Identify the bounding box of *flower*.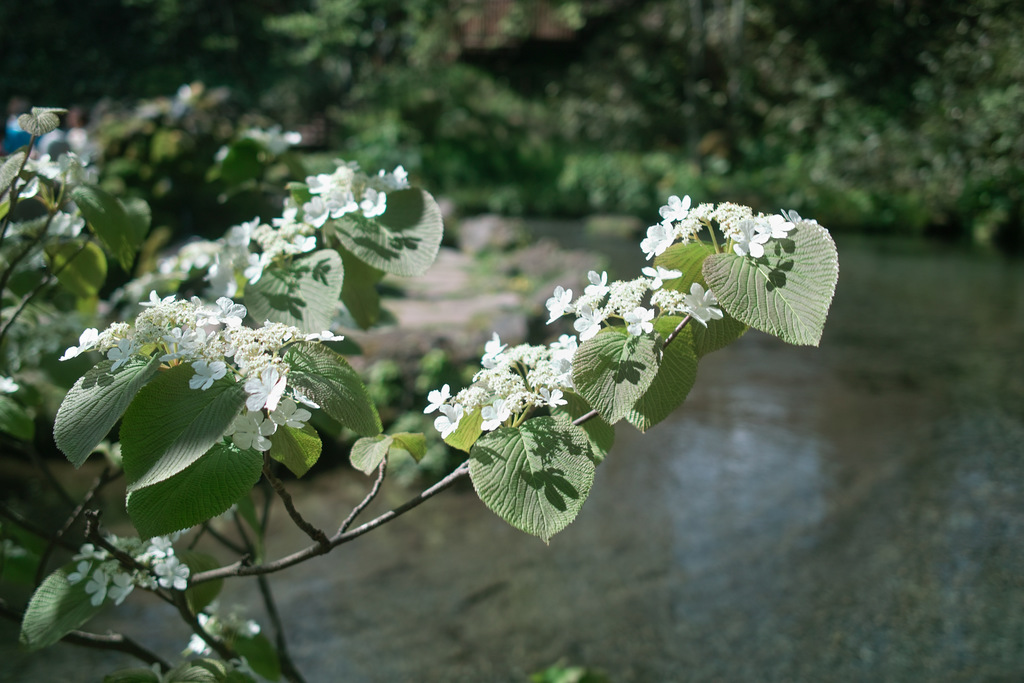
BBox(243, 366, 288, 411).
